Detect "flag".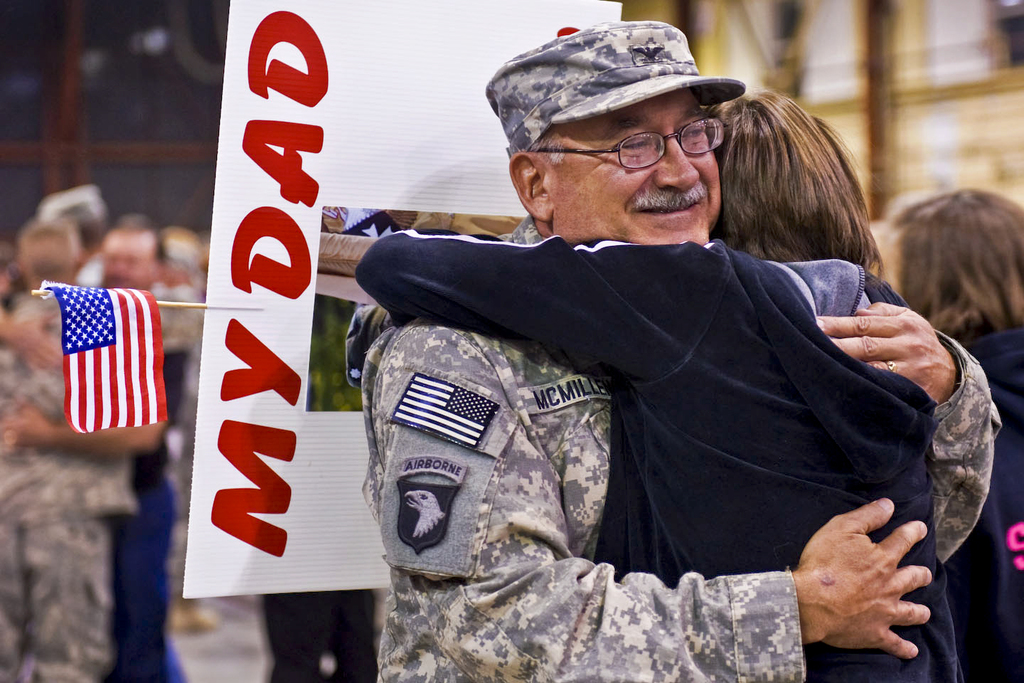
Detected at rect(37, 282, 161, 465).
